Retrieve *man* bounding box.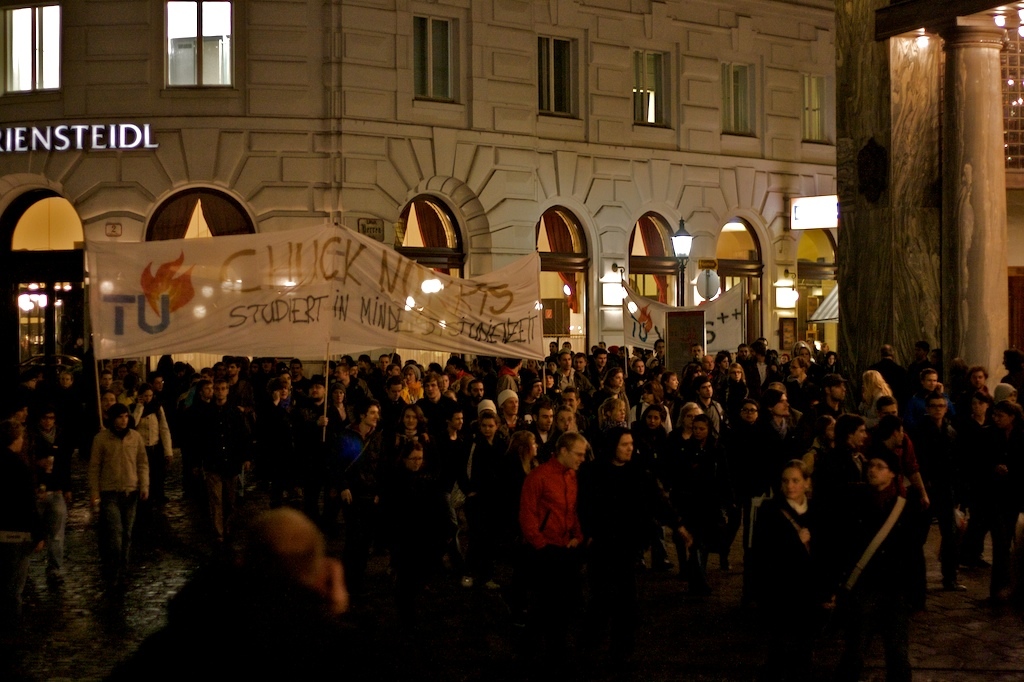
Bounding box: l=827, t=410, r=879, b=498.
